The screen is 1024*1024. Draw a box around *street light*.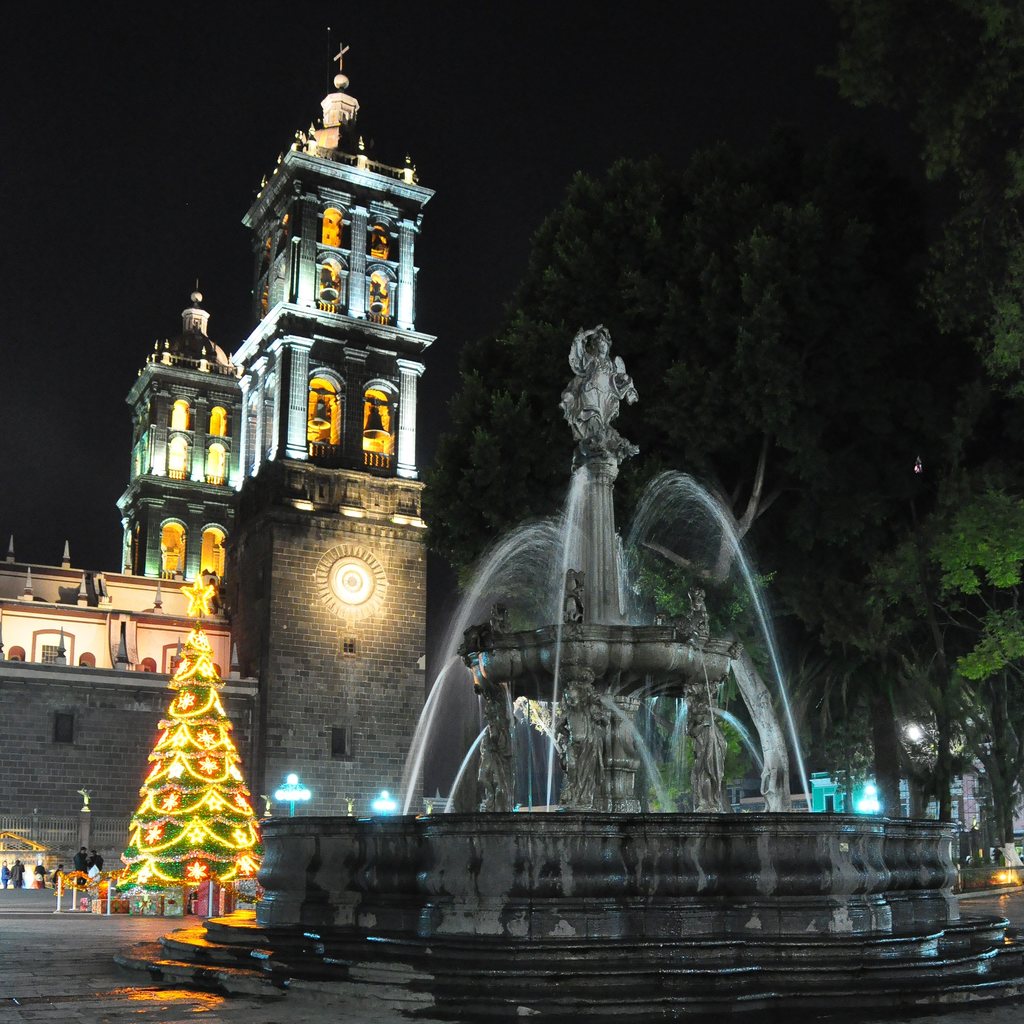
locate(370, 788, 405, 820).
